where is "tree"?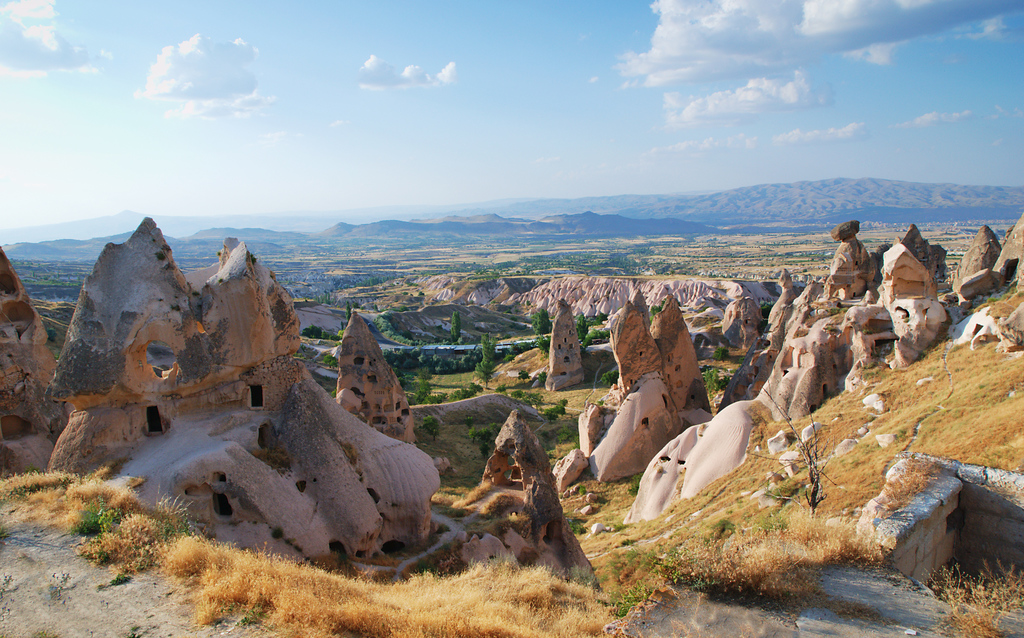
crop(701, 368, 726, 395).
